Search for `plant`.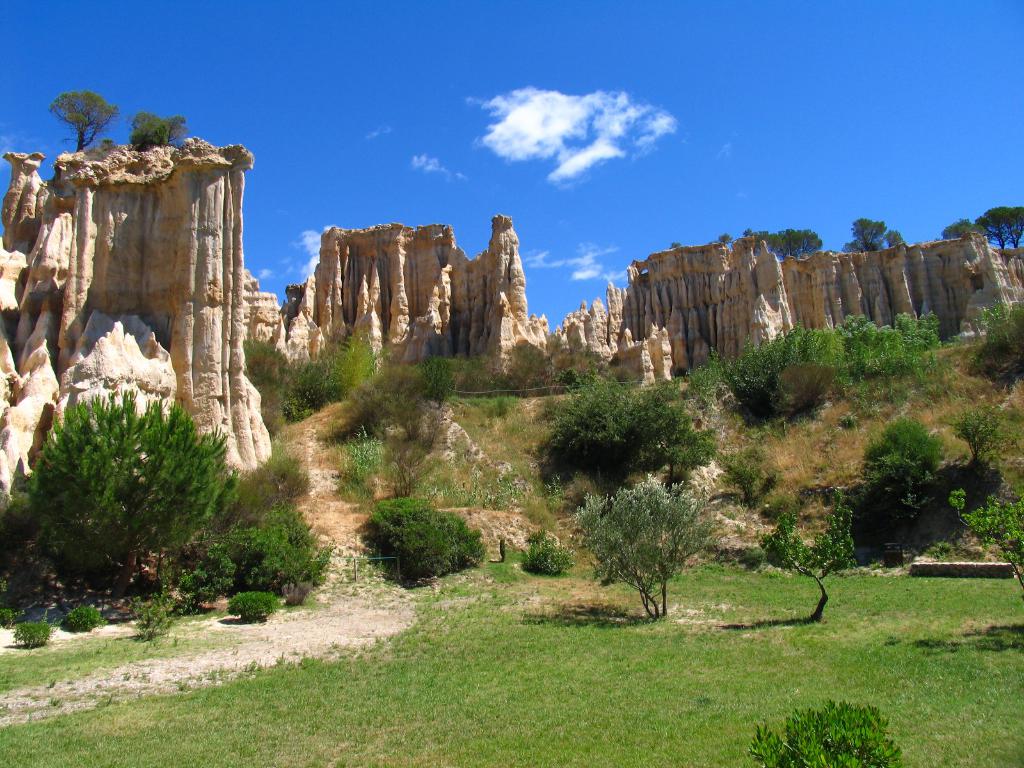
Found at locate(543, 357, 1023, 546).
